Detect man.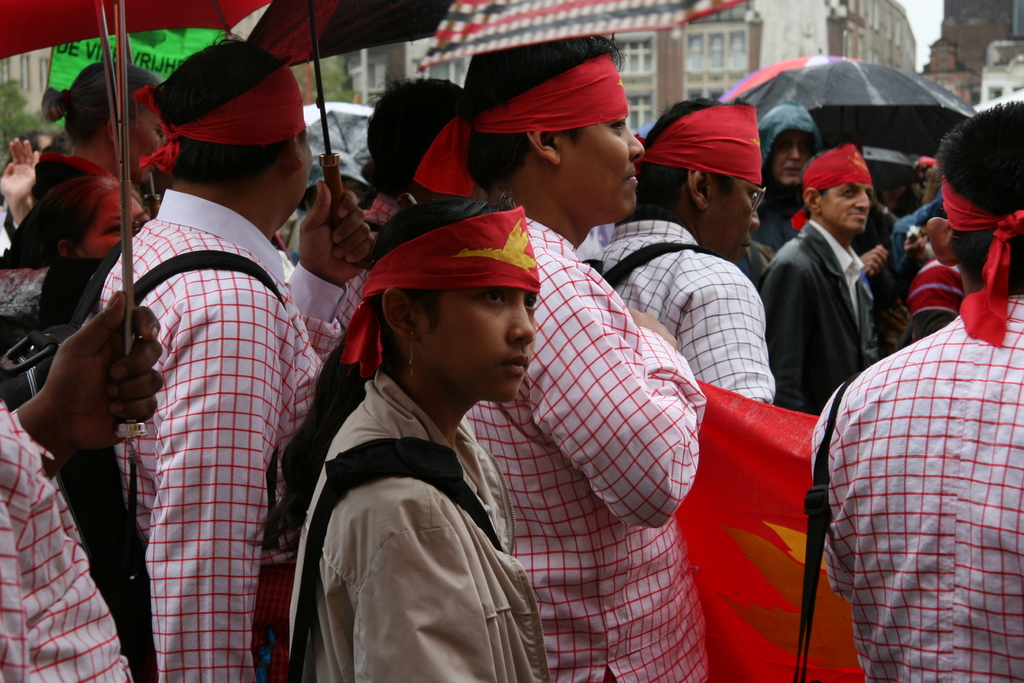
Detected at l=764, t=145, r=920, b=418.
